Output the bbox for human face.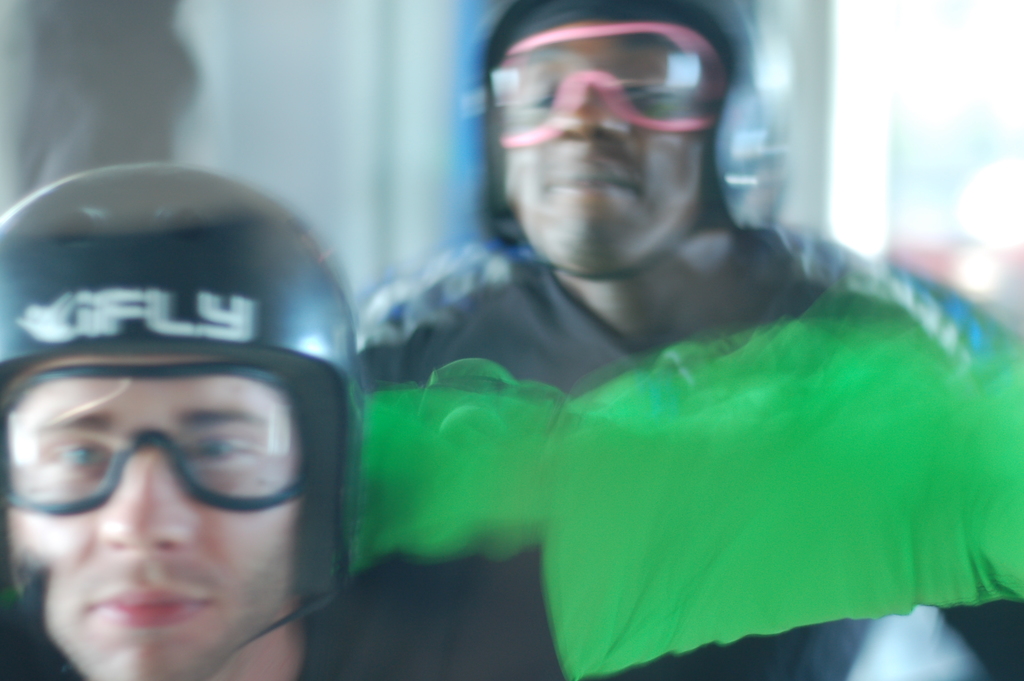
(left=0, top=352, right=303, bottom=680).
